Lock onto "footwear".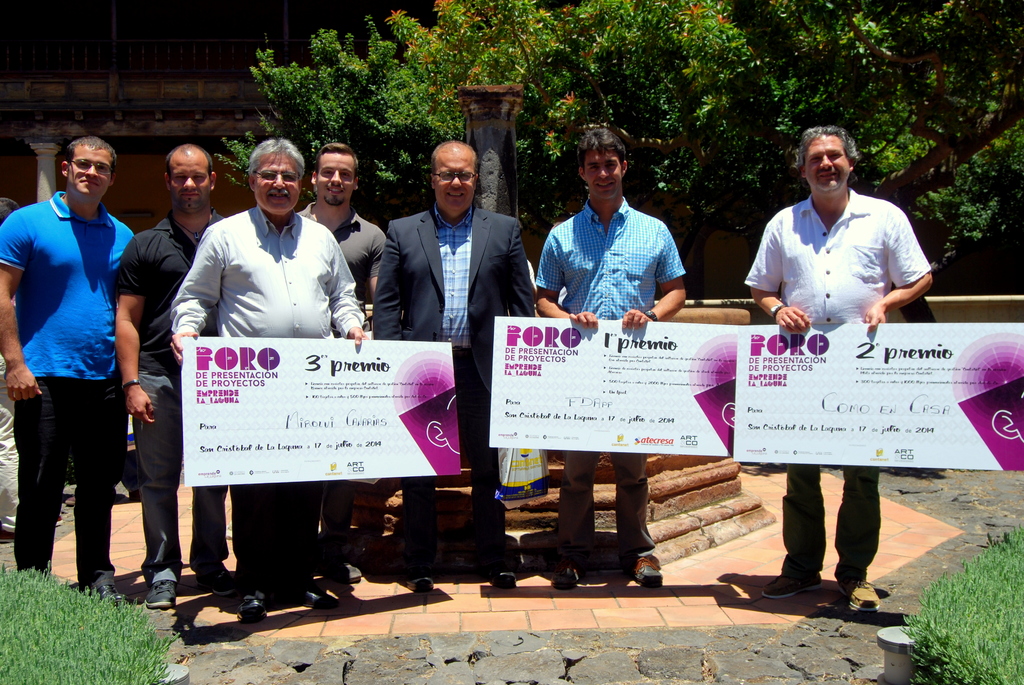
Locked: region(623, 558, 664, 587).
